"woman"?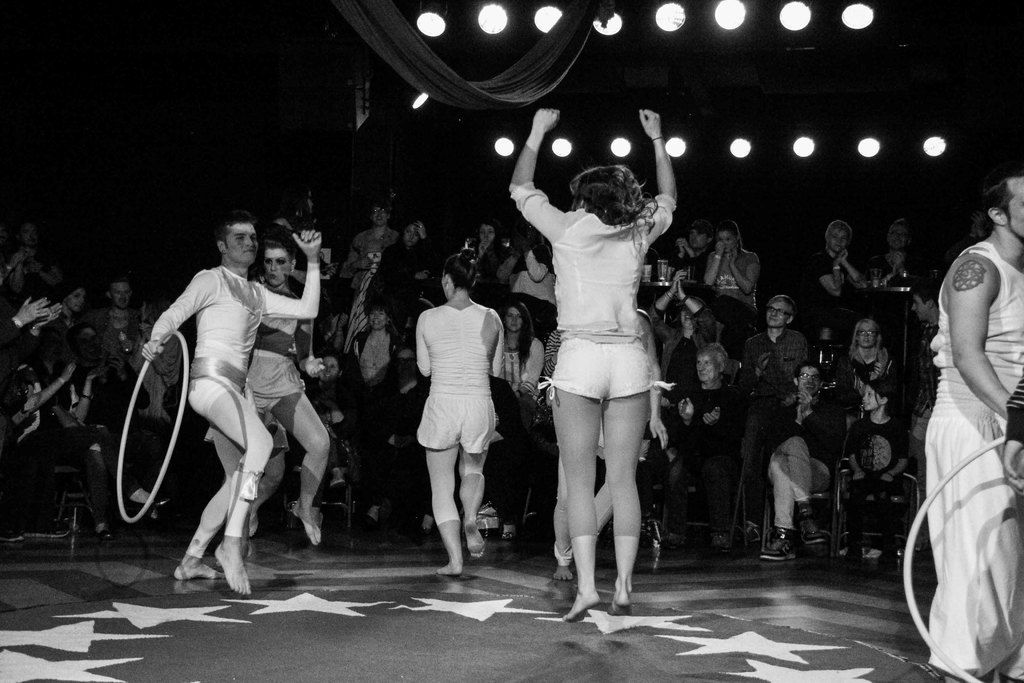
(left=701, top=223, right=761, bottom=317)
